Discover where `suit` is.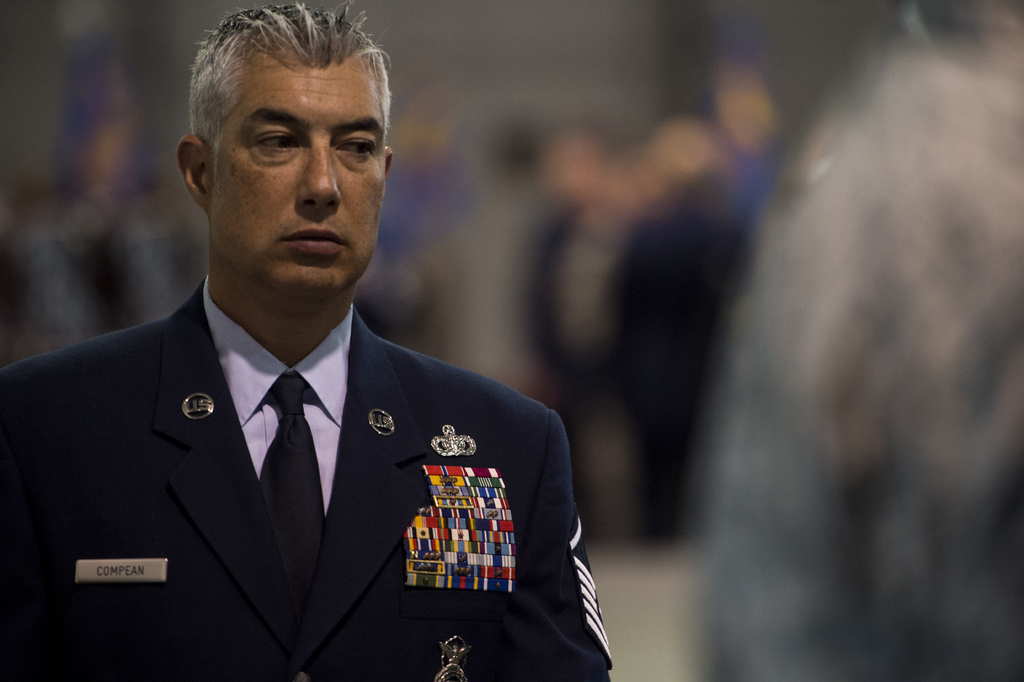
Discovered at <bbox>26, 240, 617, 660</bbox>.
